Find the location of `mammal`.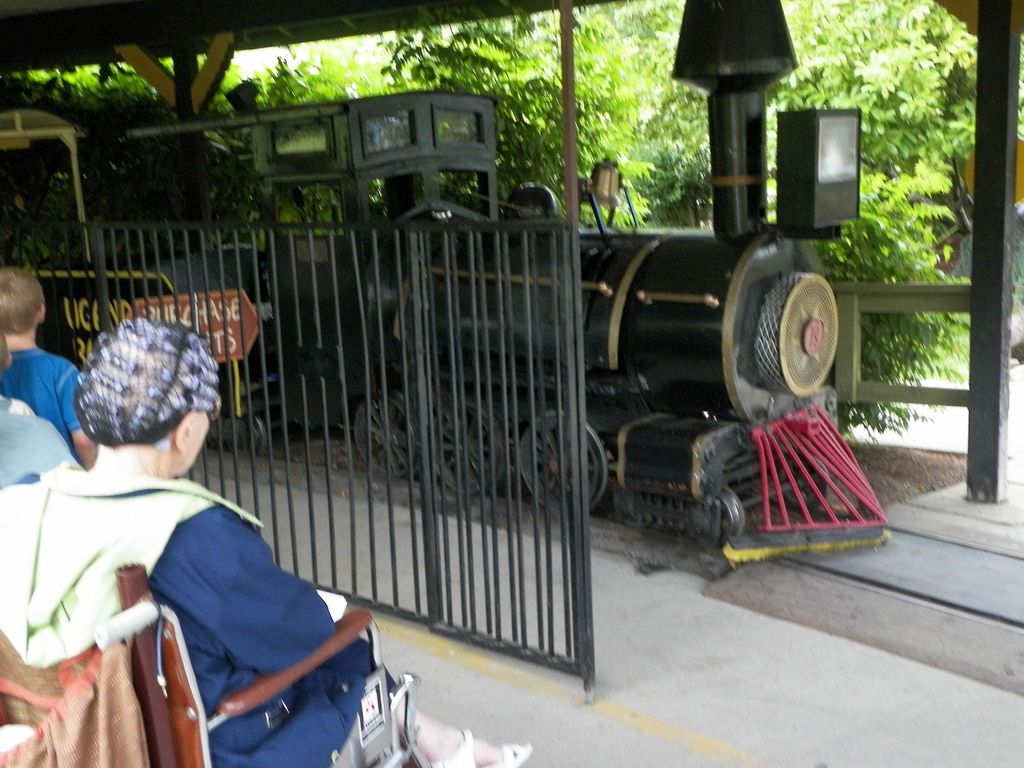
Location: [0,267,97,464].
